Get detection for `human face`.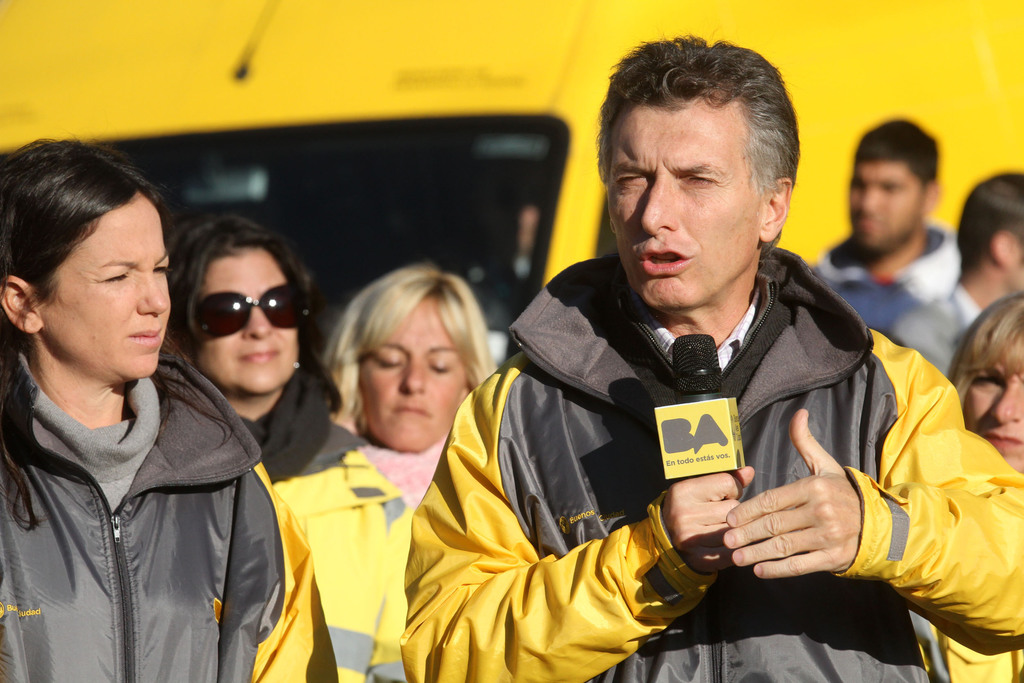
Detection: {"x1": 606, "y1": 100, "x2": 765, "y2": 310}.
